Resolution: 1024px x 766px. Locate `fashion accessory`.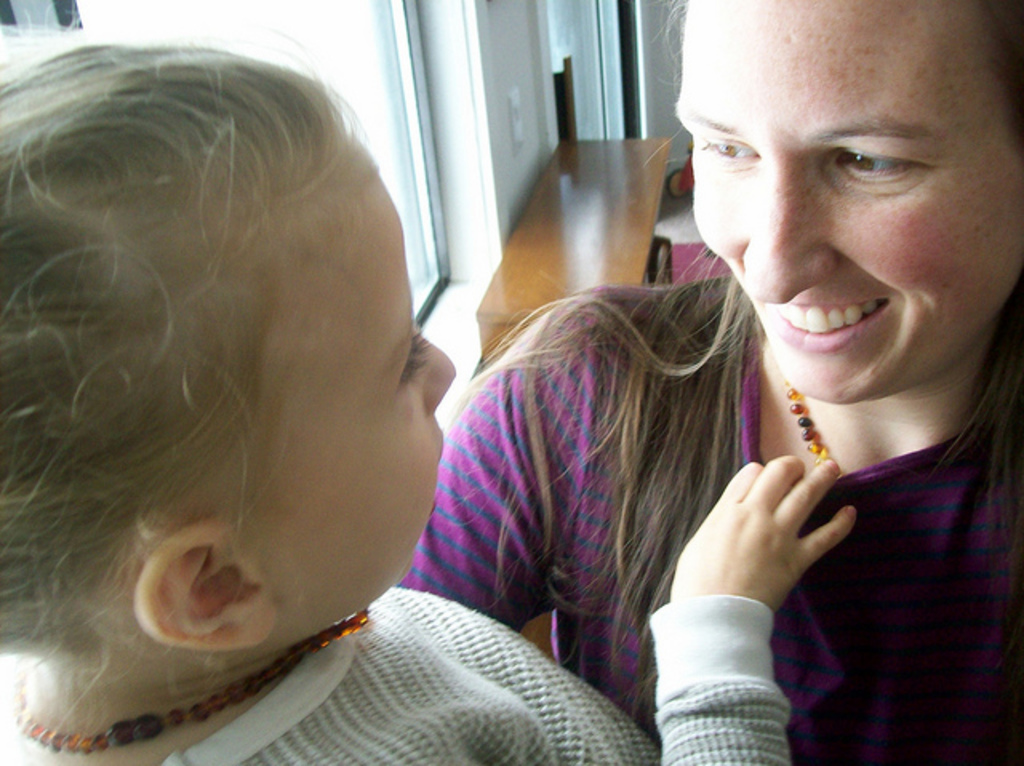
(14, 612, 371, 763).
